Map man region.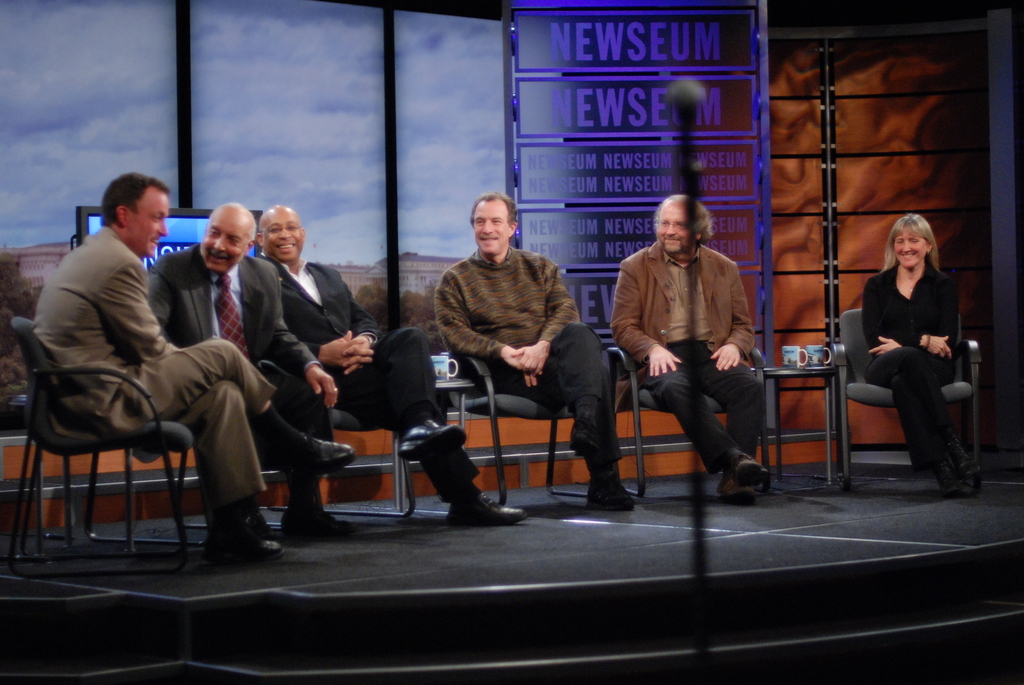
Mapped to locate(430, 195, 635, 508).
